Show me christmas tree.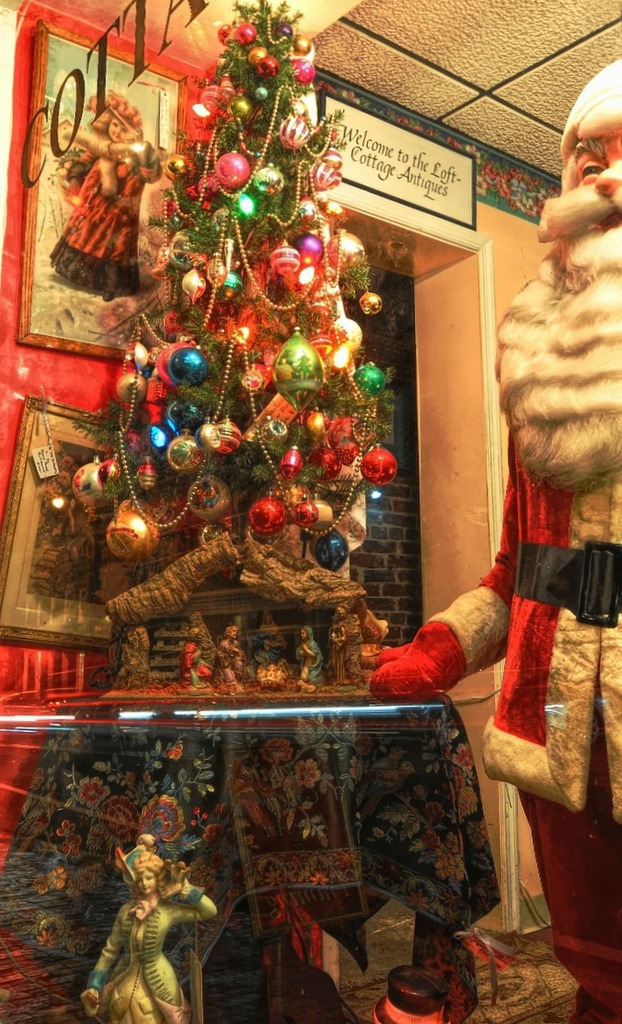
christmas tree is here: Rect(90, 0, 404, 667).
